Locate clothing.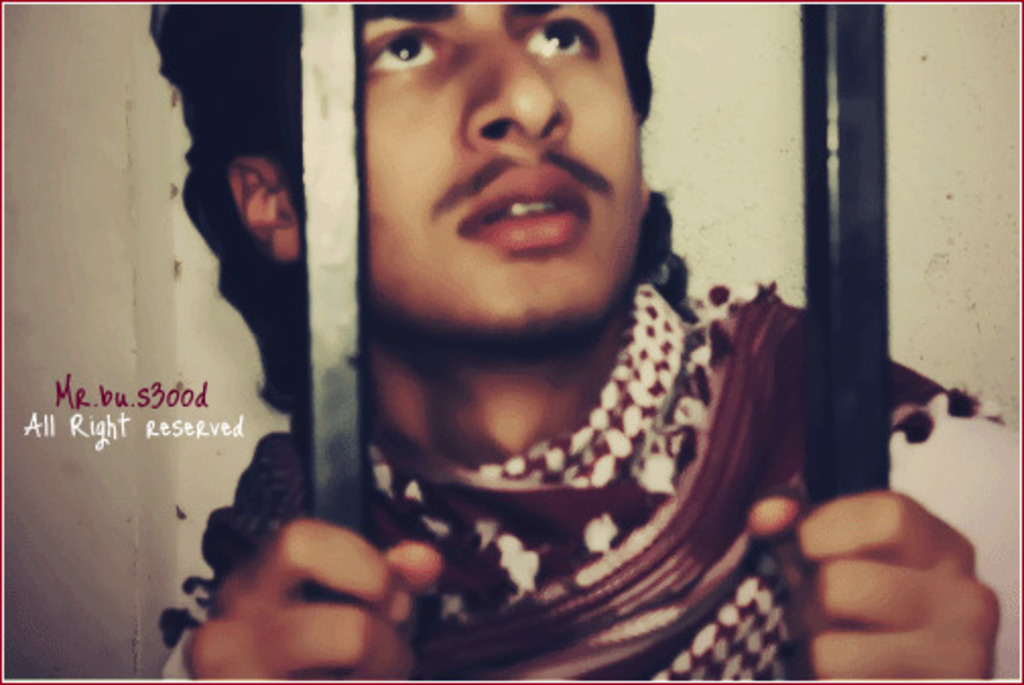
Bounding box: {"left": 209, "top": 142, "right": 892, "bottom": 684}.
